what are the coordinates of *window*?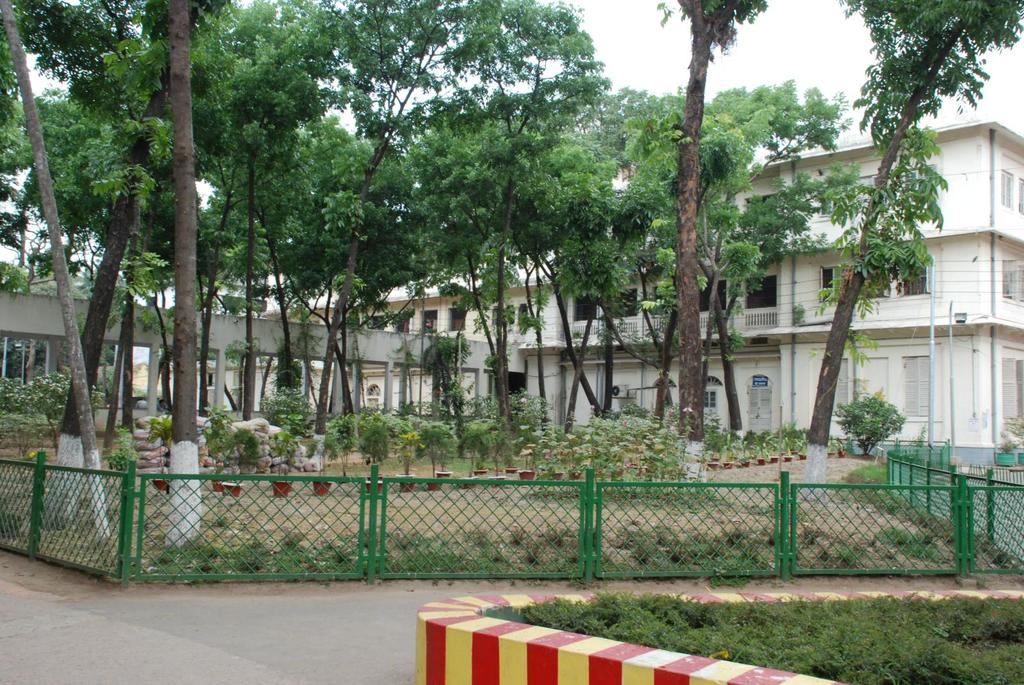
<region>998, 167, 1012, 204</region>.
